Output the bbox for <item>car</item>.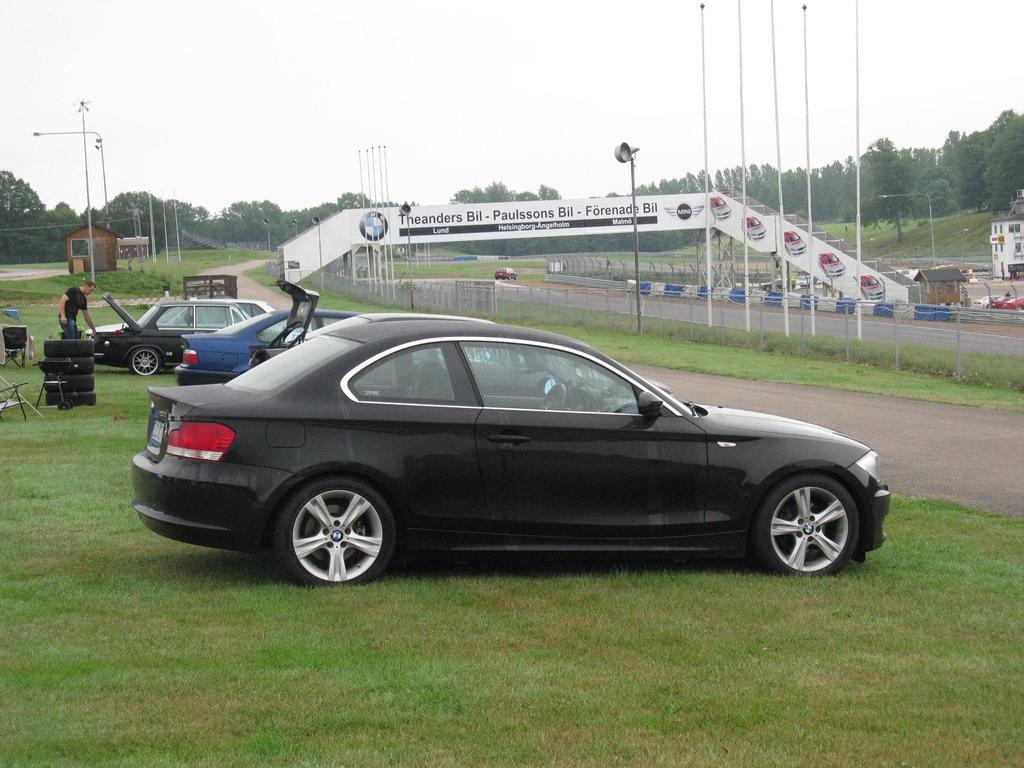
BBox(740, 216, 767, 241).
